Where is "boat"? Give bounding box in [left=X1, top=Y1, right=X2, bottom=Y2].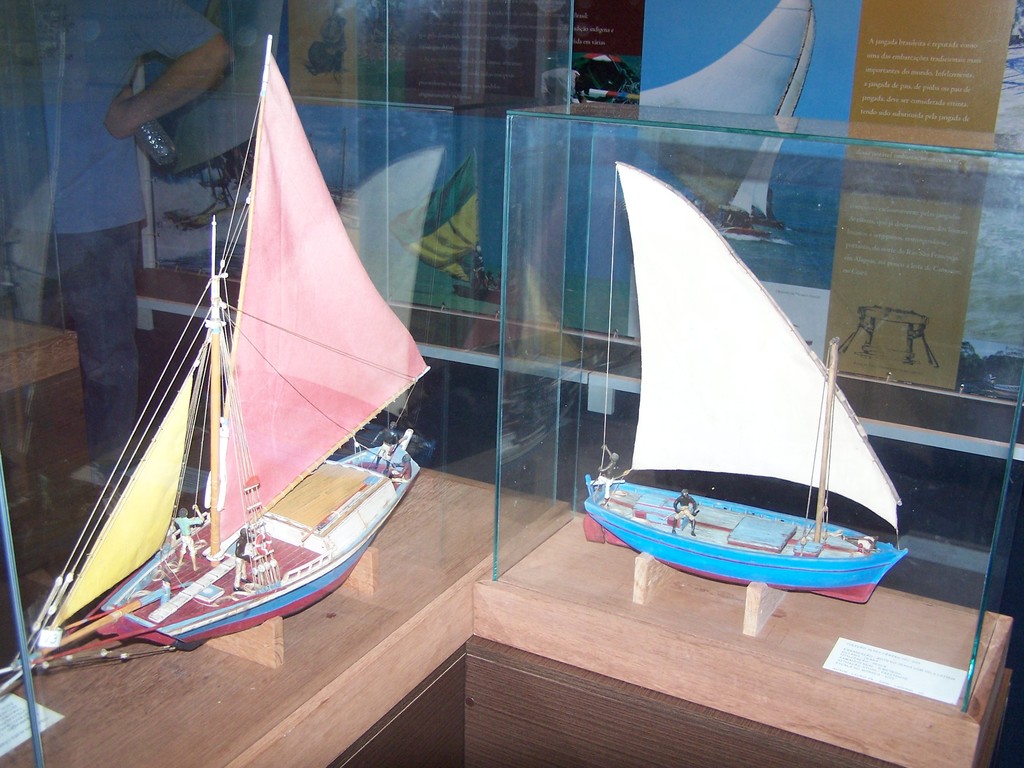
[left=579, top=156, right=906, bottom=610].
